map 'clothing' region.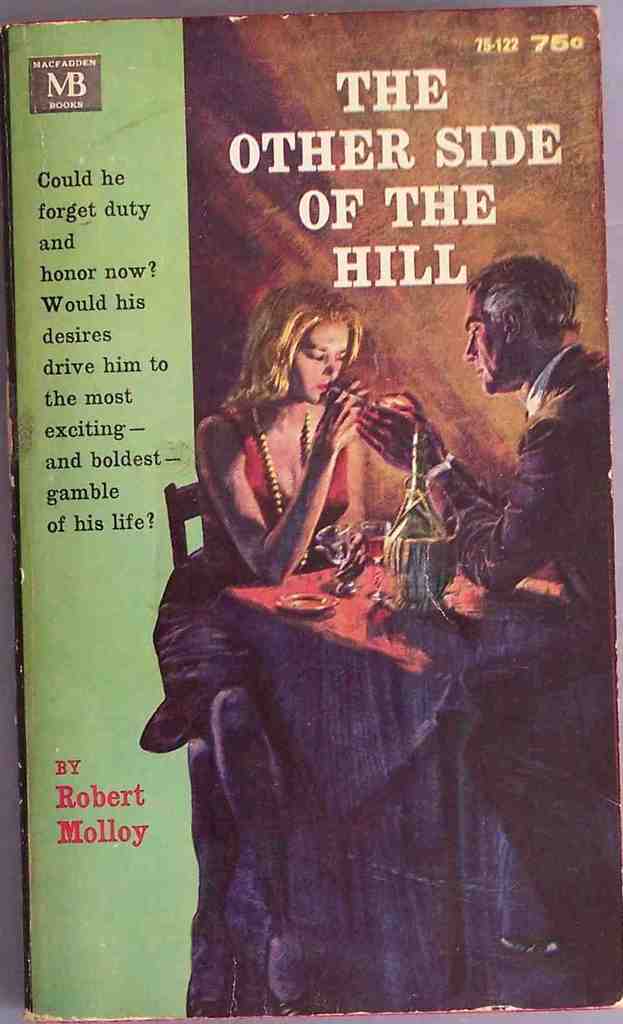
Mapped to <box>224,400,396,566</box>.
